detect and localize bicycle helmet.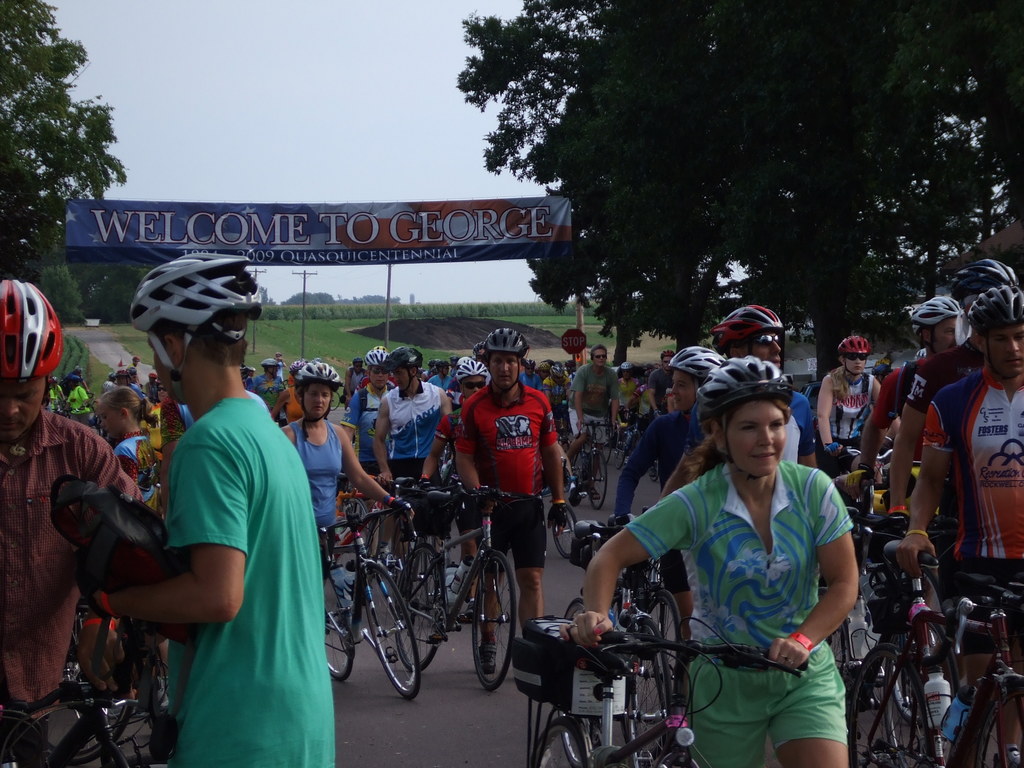
Localized at select_region(966, 285, 1022, 330).
